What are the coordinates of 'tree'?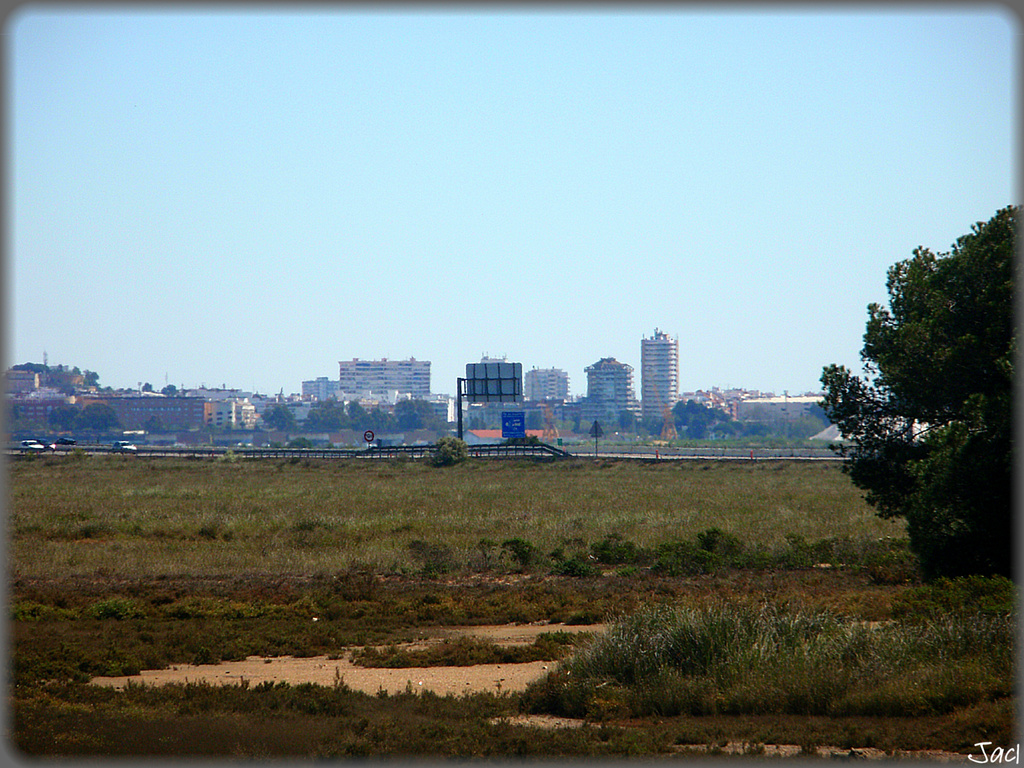
bbox(76, 402, 116, 443).
